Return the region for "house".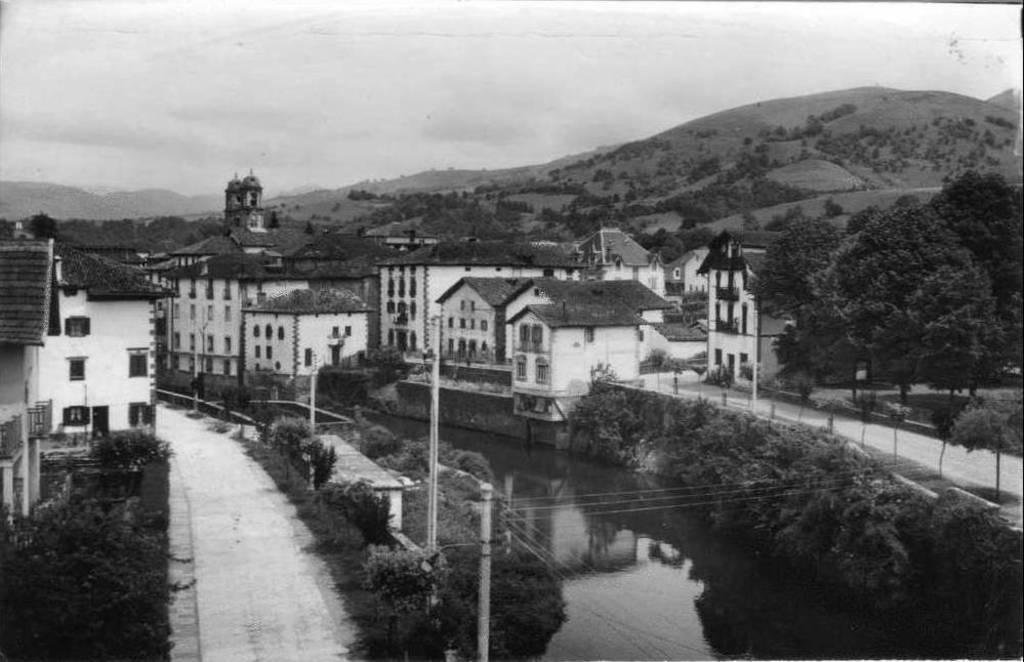
(0,237,52,526).
